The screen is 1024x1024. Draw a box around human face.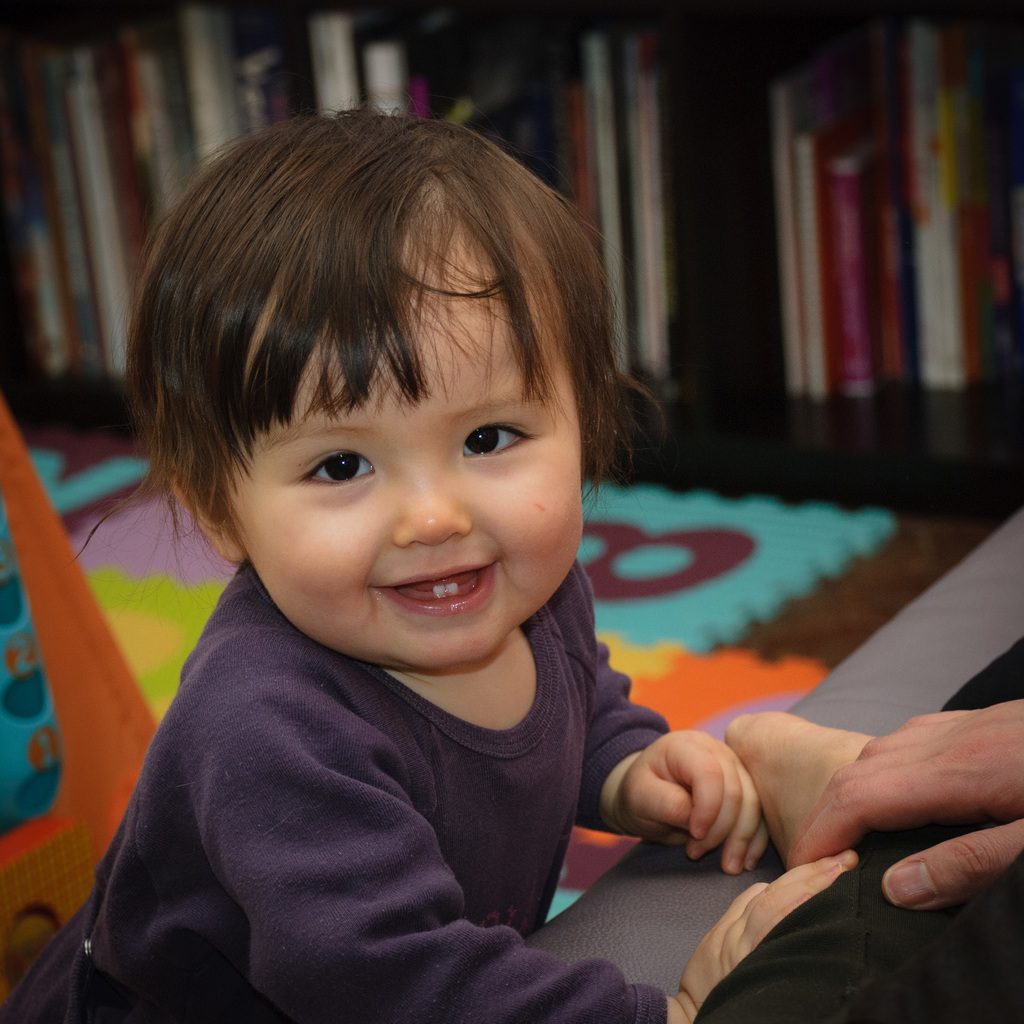
box=[198, 236, 576, 671].
